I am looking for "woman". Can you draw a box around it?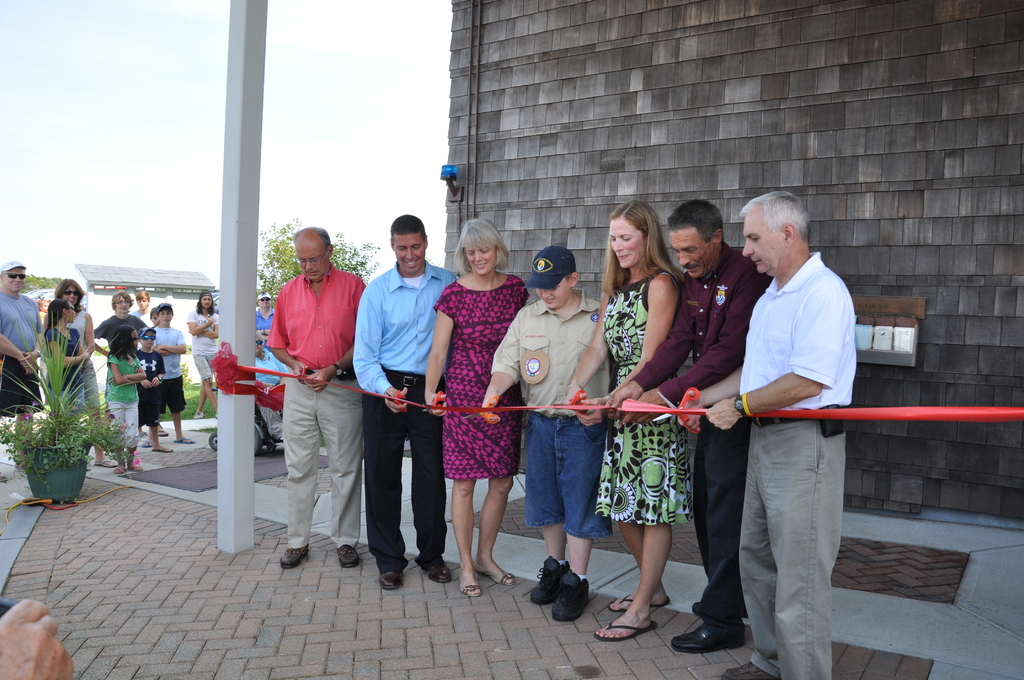
Sure, the bounding box is [43, 278, 116, 467].
